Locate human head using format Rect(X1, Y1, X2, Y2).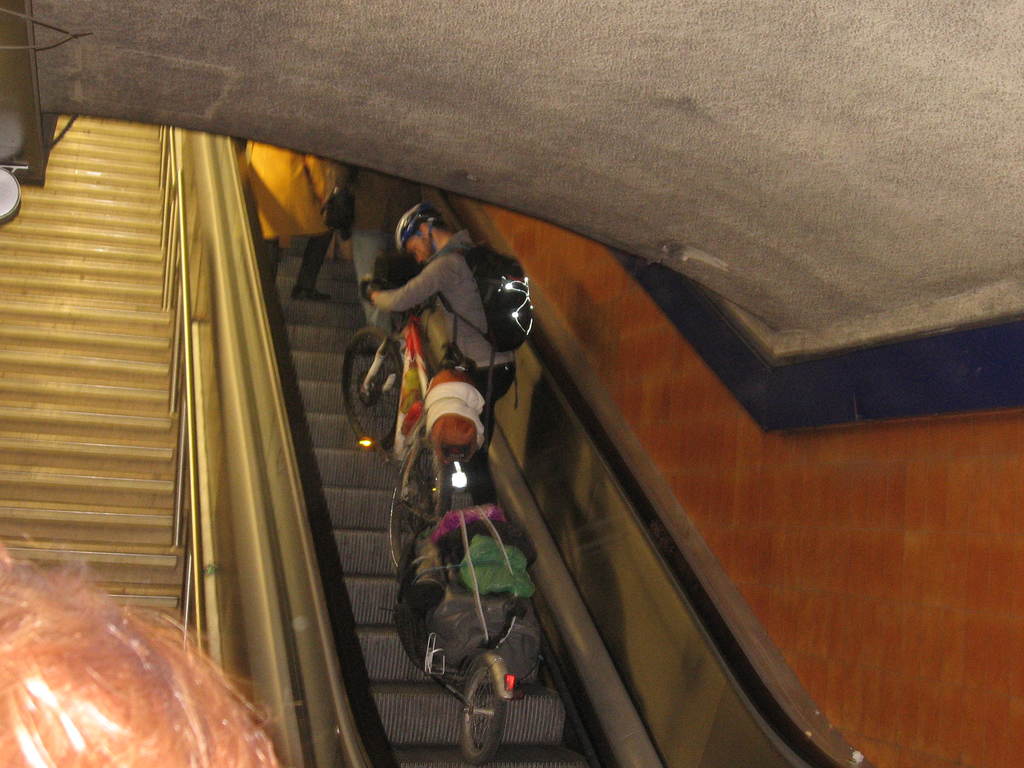
Rect(386, 202, 461, 268).
